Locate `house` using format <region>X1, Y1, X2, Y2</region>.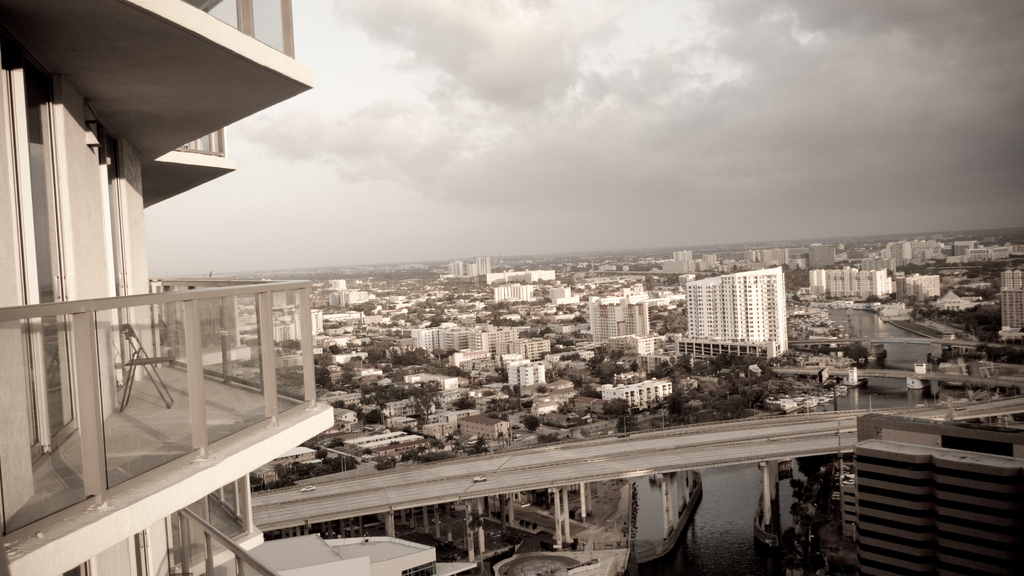
<region>588, 285, 660, 367</region>.
